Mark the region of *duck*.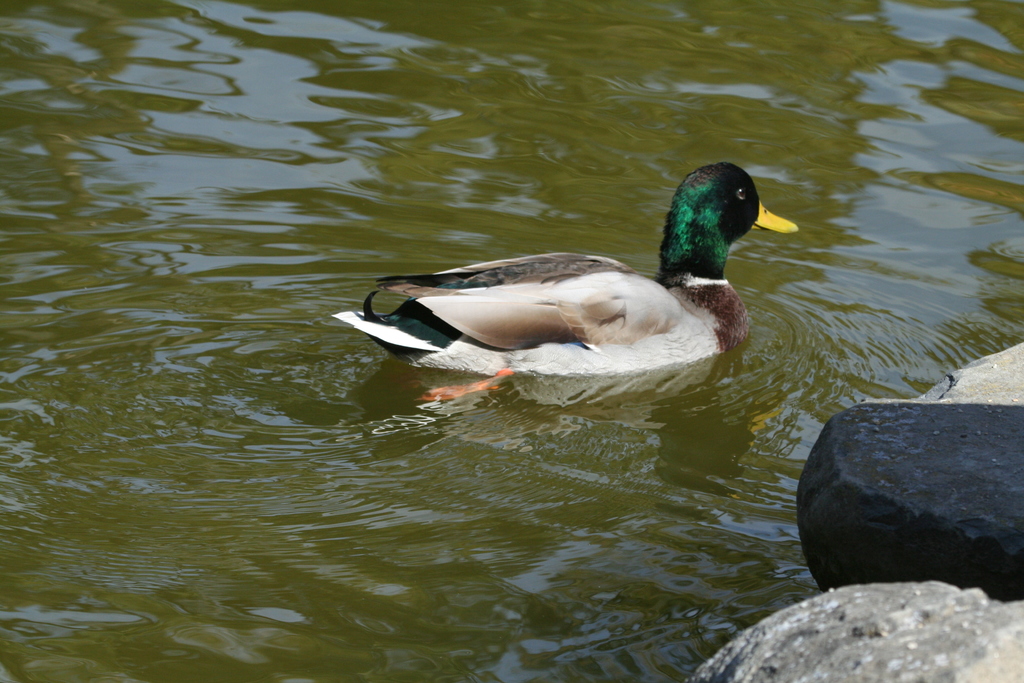
Region: region(349, 152, 841, 396).
